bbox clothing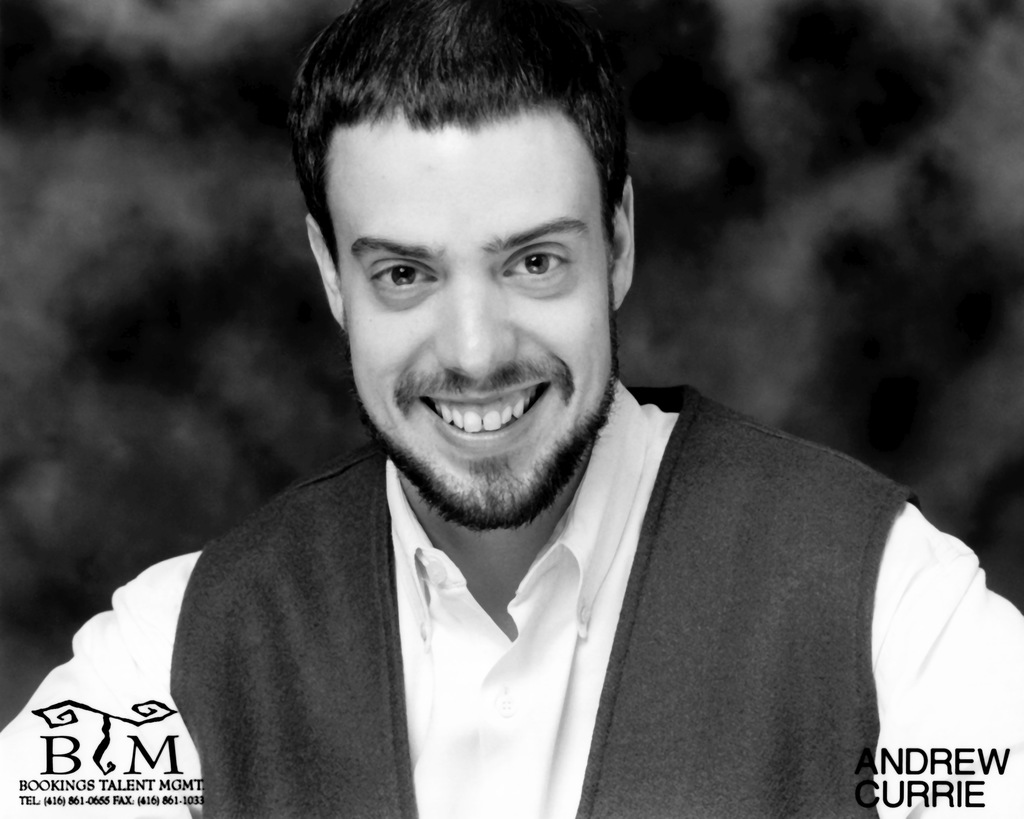
x1=97, y1=395, x2=972, y2=805
